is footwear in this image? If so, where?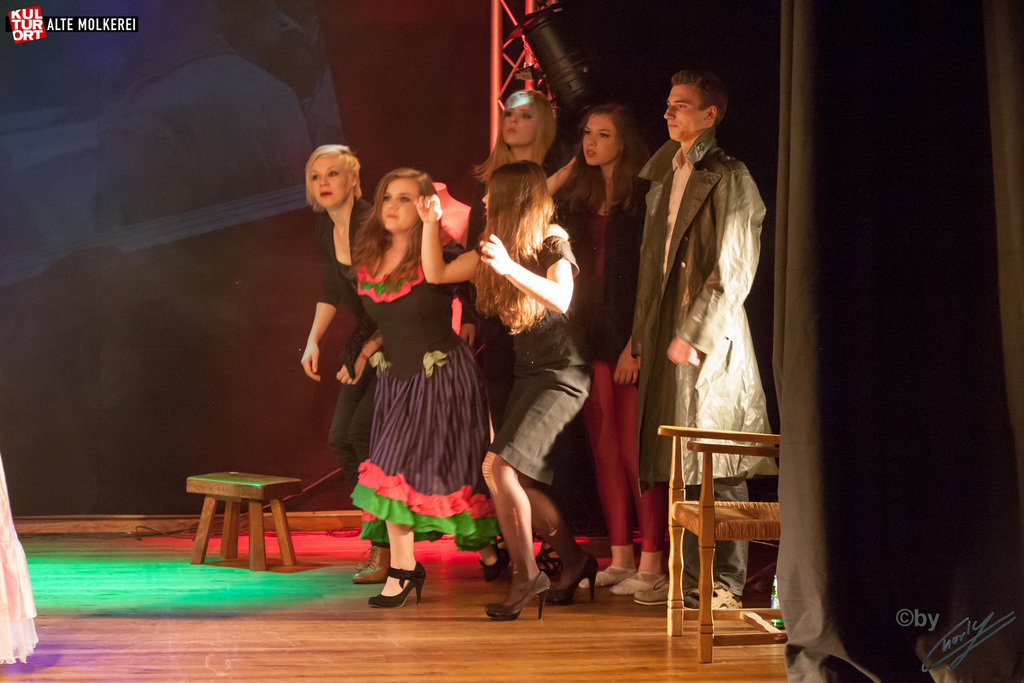
Yes, at select_region(361, 548, 431, 615).
